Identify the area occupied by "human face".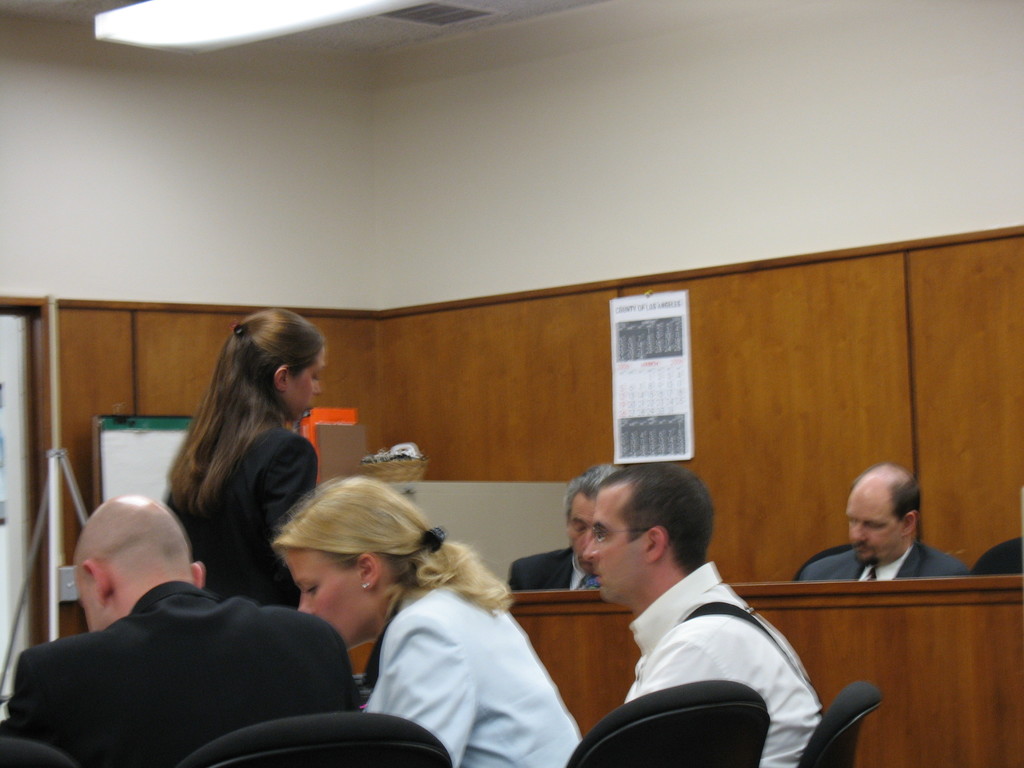
Area: rect(278, 552, 371, 647).
